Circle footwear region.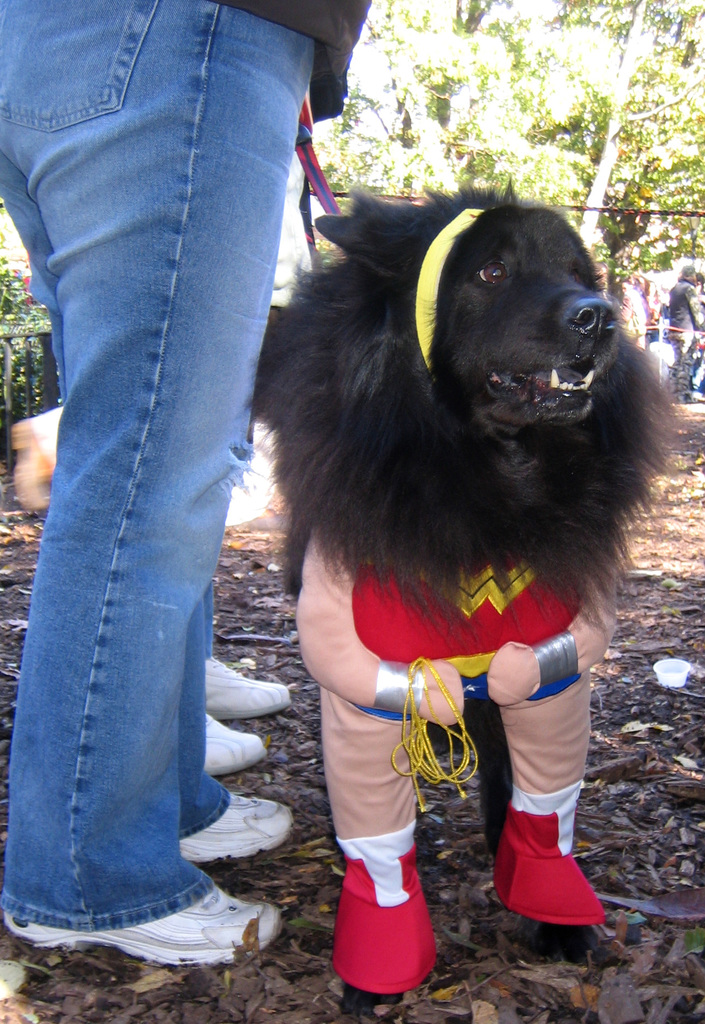
Region: (x1=487, y1=752, x2=602, y2=963).
